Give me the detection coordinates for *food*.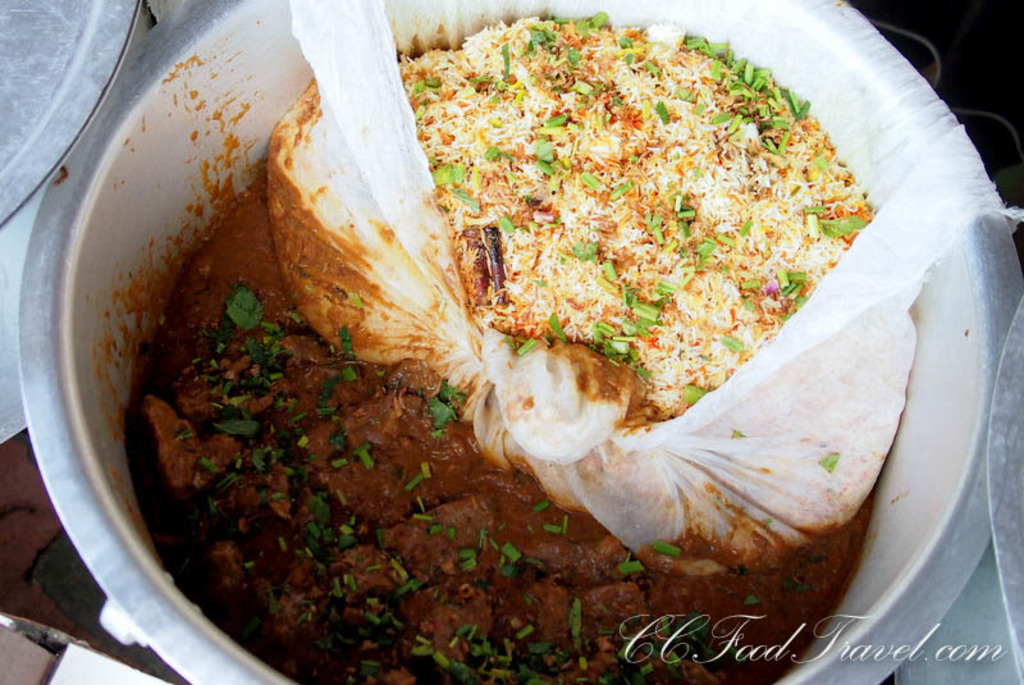
(127,178,881,684).
